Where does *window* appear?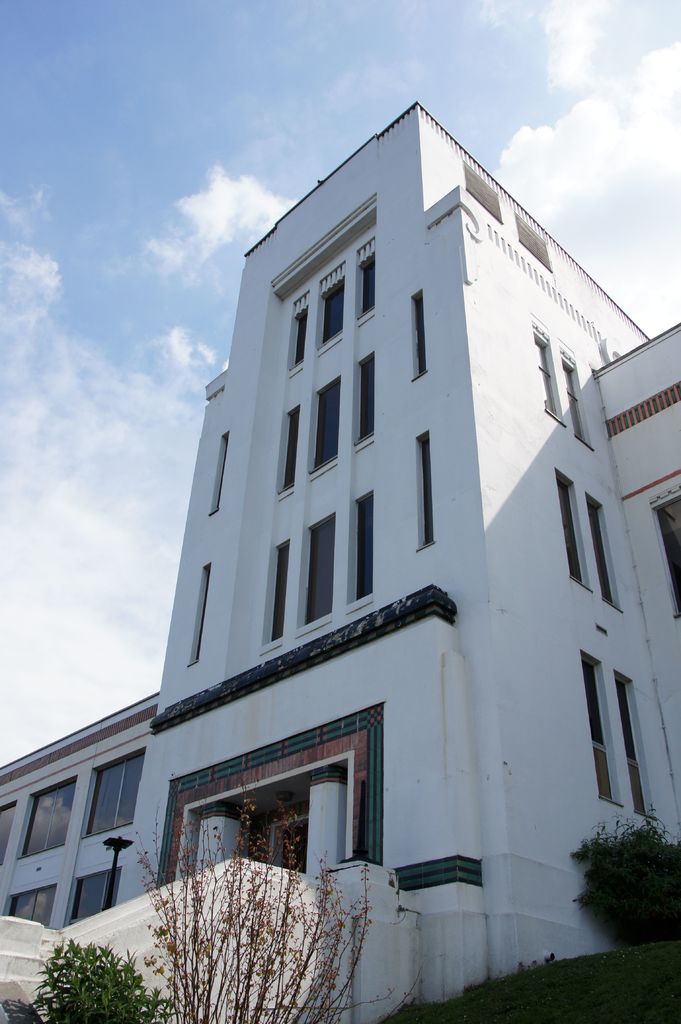
Appears at 357,247,382,316.
